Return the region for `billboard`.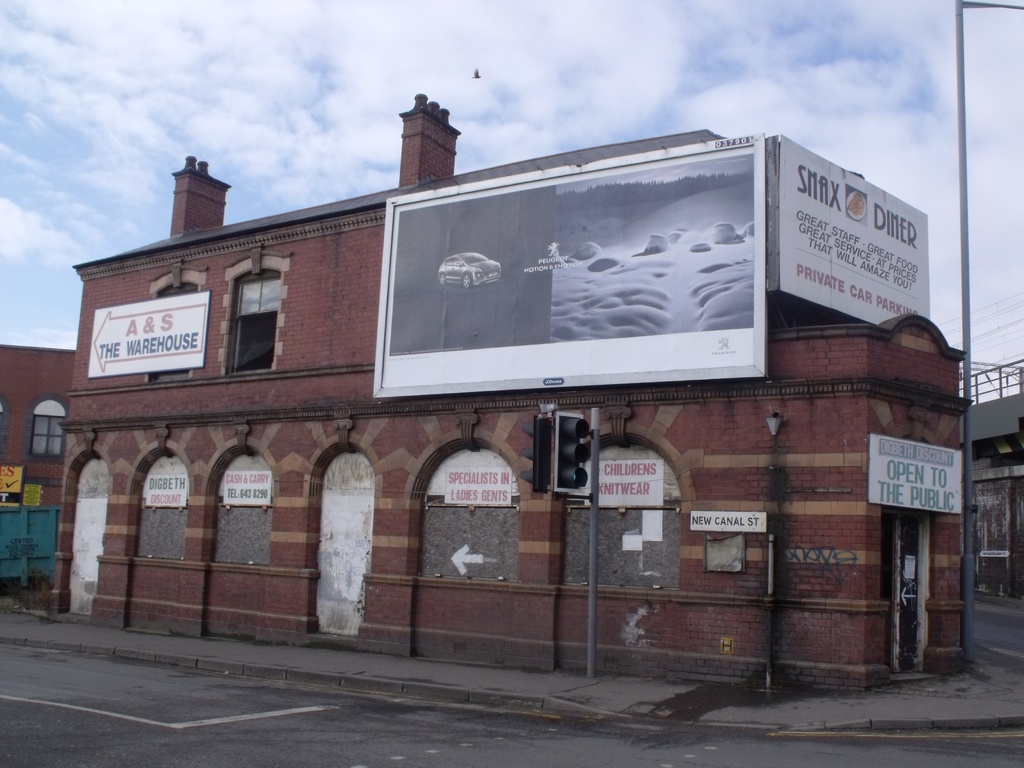
locate(870, 435, 964, 508).
